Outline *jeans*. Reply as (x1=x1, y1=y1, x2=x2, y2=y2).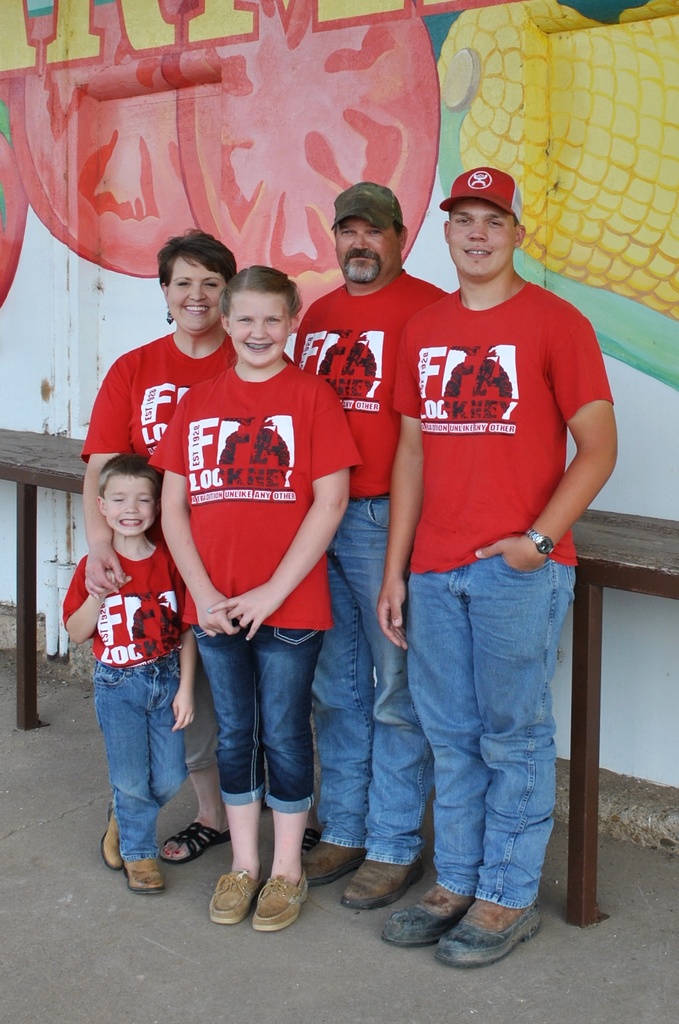
(x1=404, y1=550, x2=584, y2=917).
